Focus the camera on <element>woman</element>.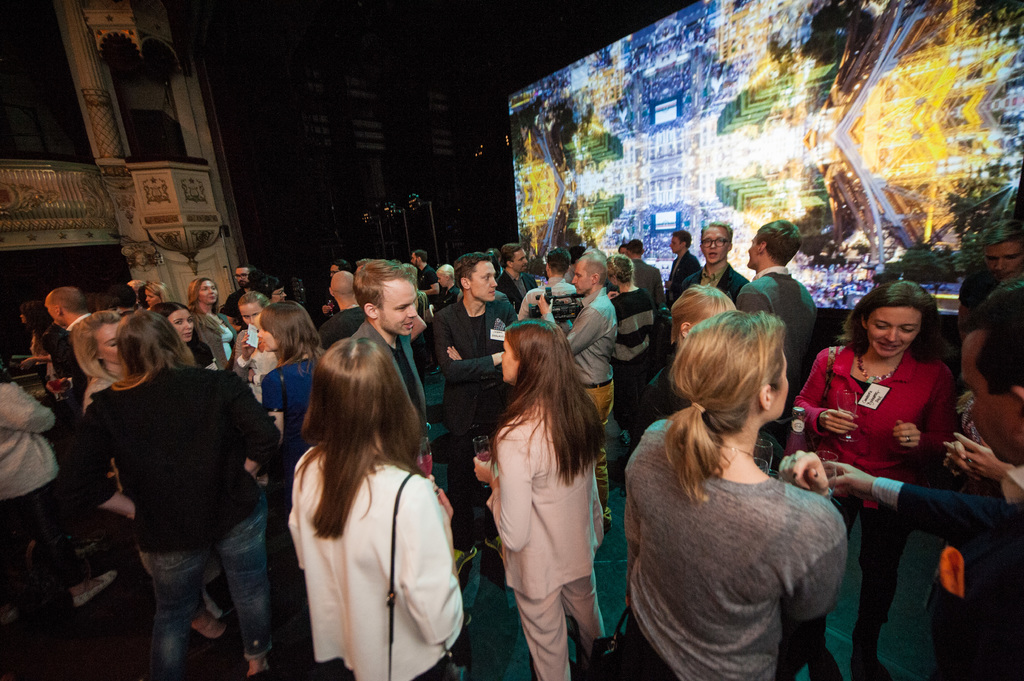
Focus region: 623,310,846,680.
